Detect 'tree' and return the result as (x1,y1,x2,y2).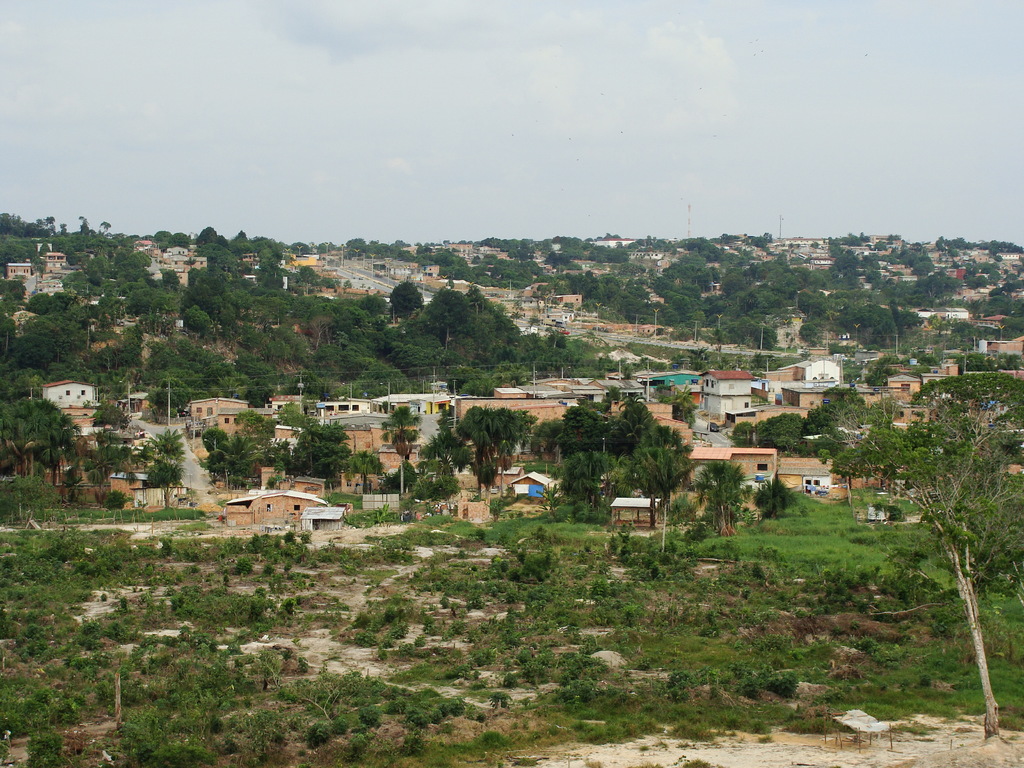
(382,404,418,520).
